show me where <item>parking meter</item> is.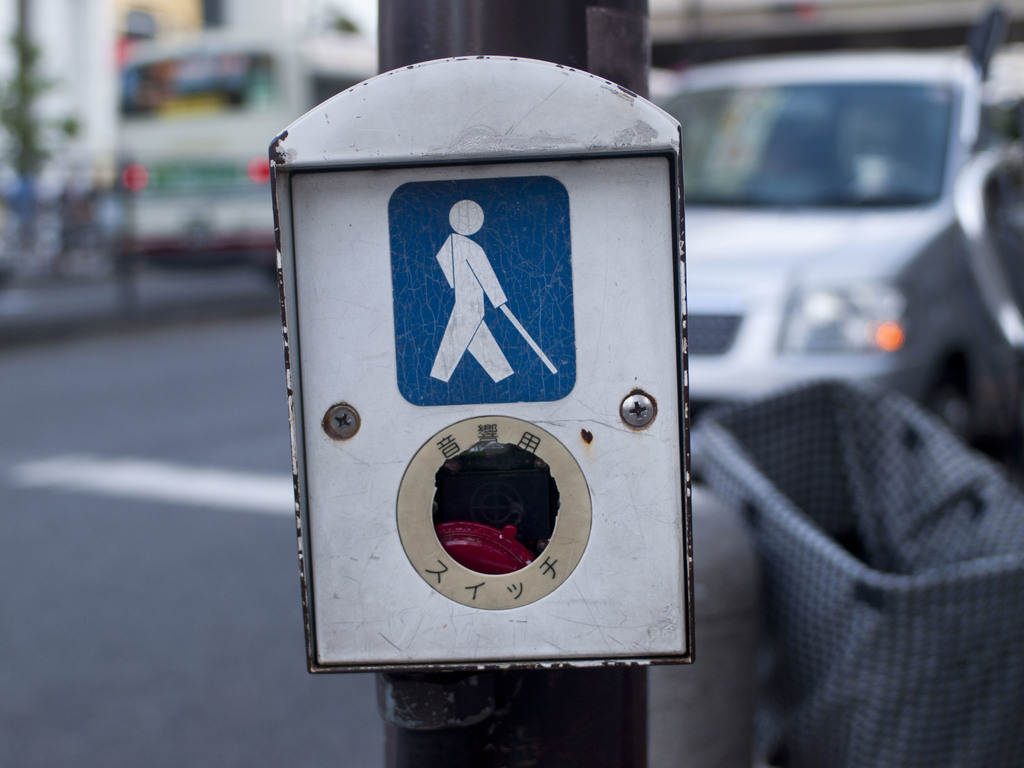
<item>parking meter</item> is at bbox=(271, 50, 689, 684).
